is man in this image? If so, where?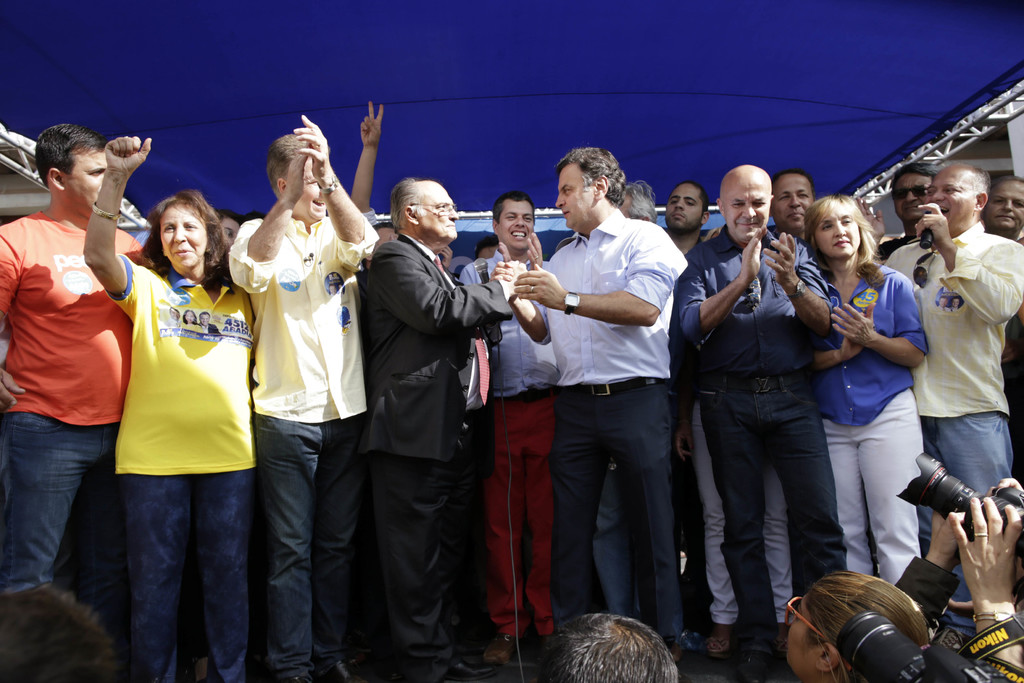
Yes, at pyautogui.locateOnScreen(660, 183, 711, 252).
